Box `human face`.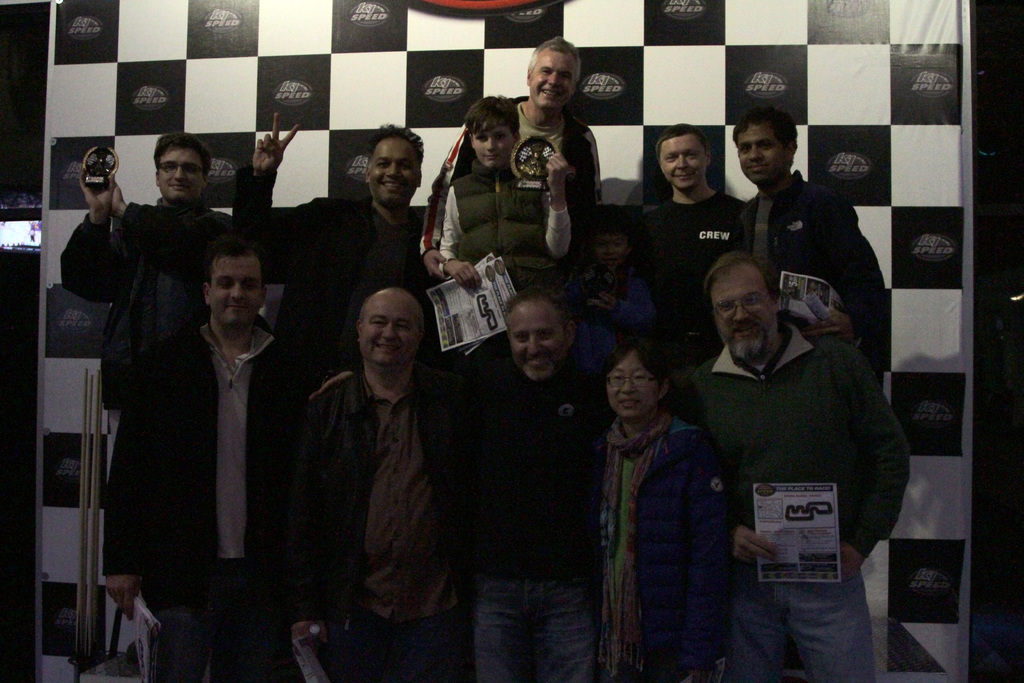
bbox=[659, 138, 711, 192].
